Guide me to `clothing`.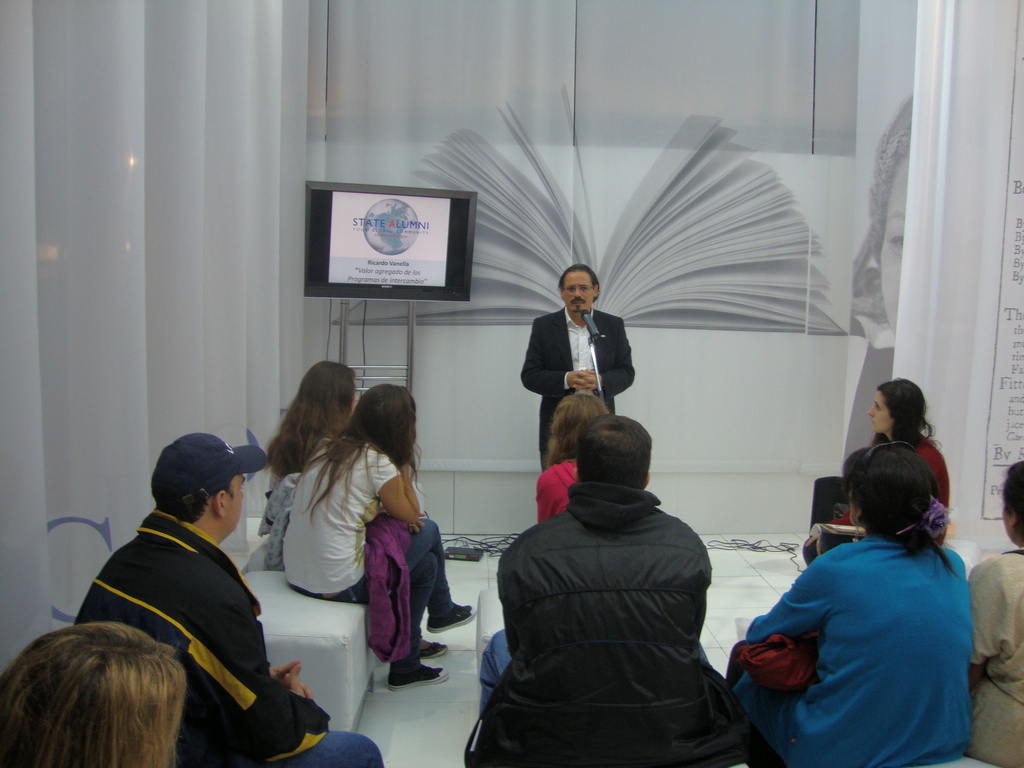
Guidance: l=967, t=547, r=1023, b=767.
